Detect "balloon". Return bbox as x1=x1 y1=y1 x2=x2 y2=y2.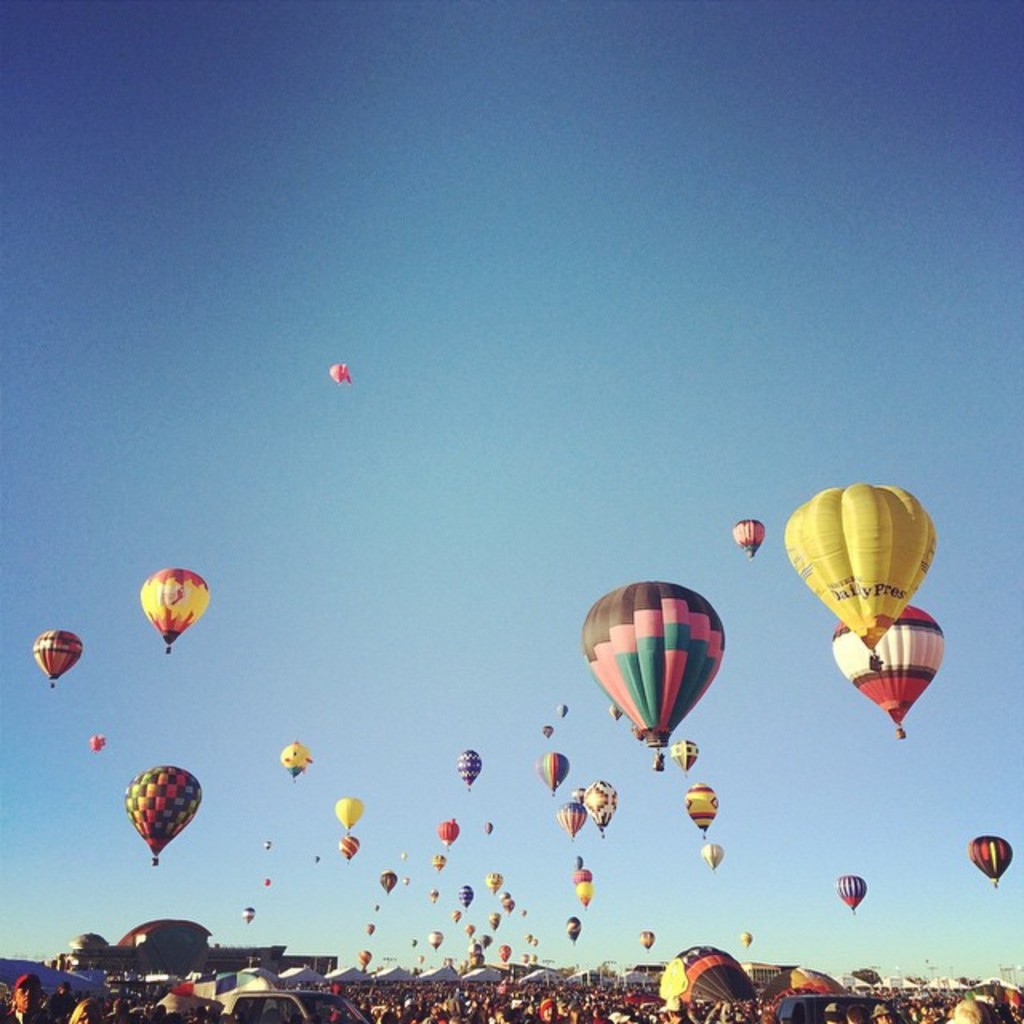
x1=427 y1=885 x2=442 y2=904.
